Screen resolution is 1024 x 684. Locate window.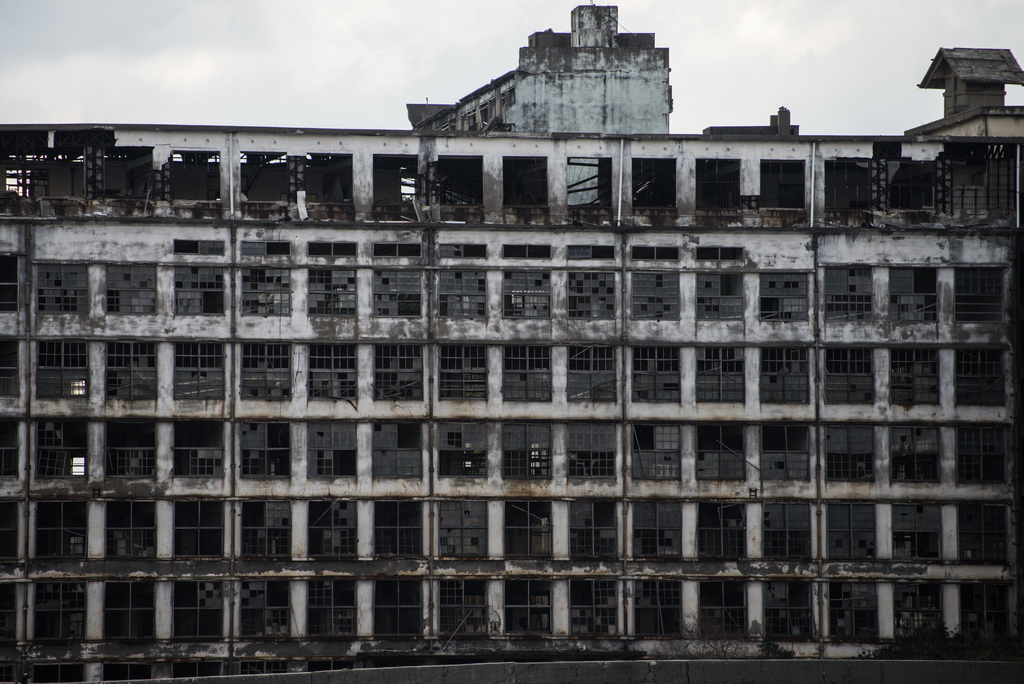
893,583,945,646.
